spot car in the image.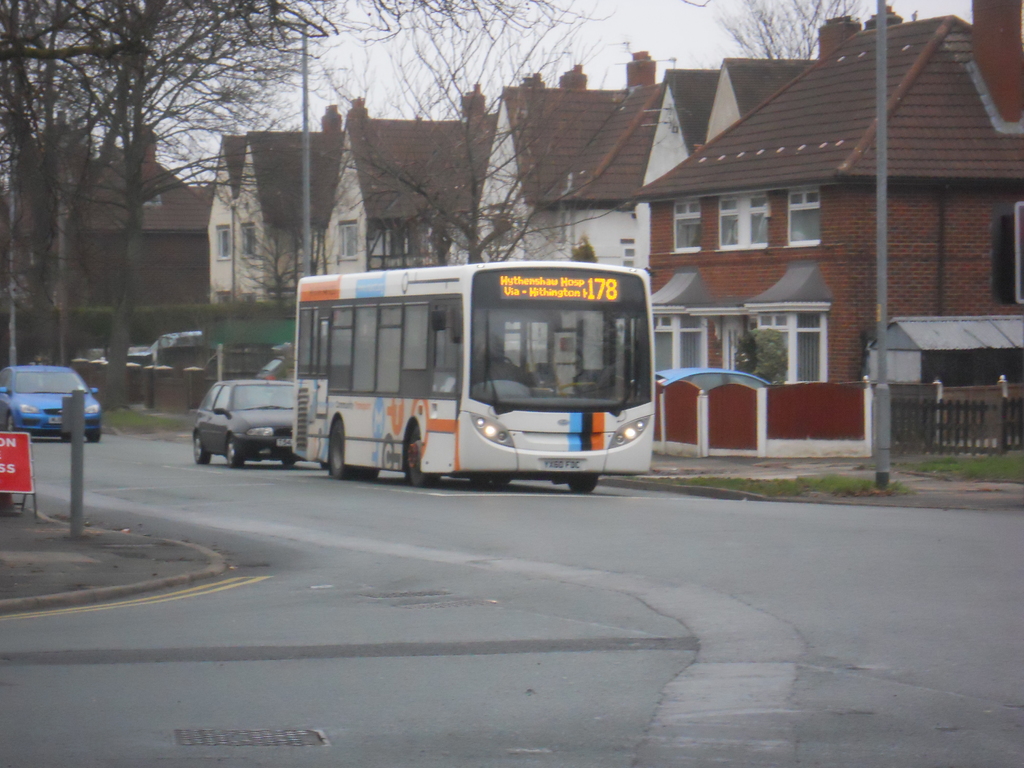
car found at (0, 358, 100, 436).
